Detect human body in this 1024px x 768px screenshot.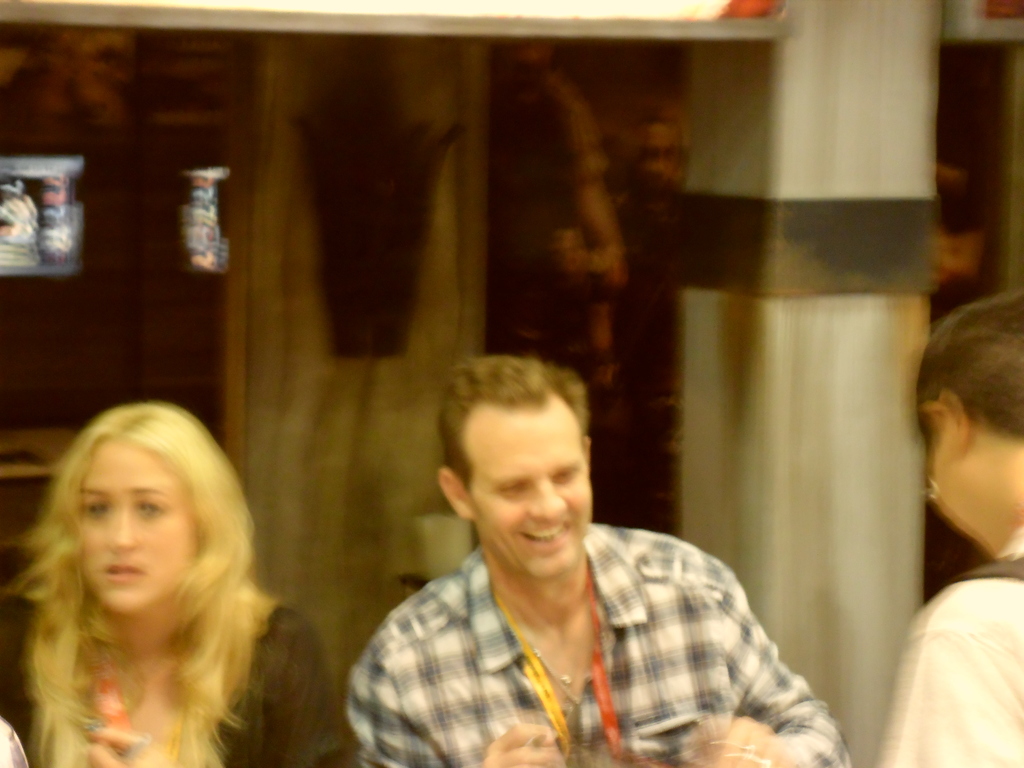
Detection: [x1=334, y1=355, x2=844, y2=767].
